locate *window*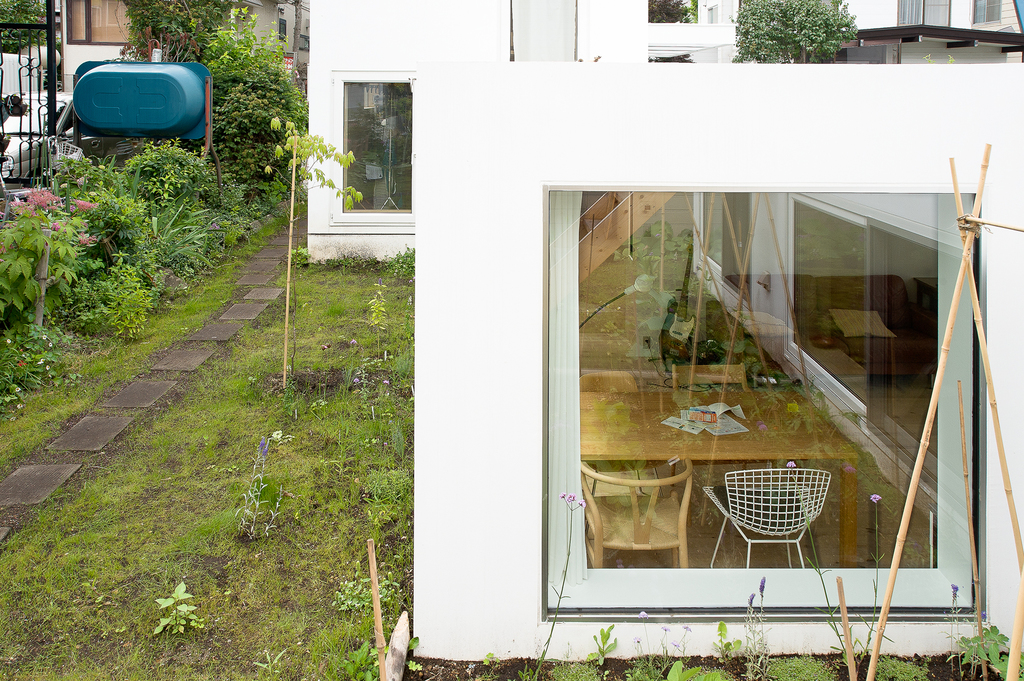
pyautogui.locateOnScreen(648, 0, 701, 22)
